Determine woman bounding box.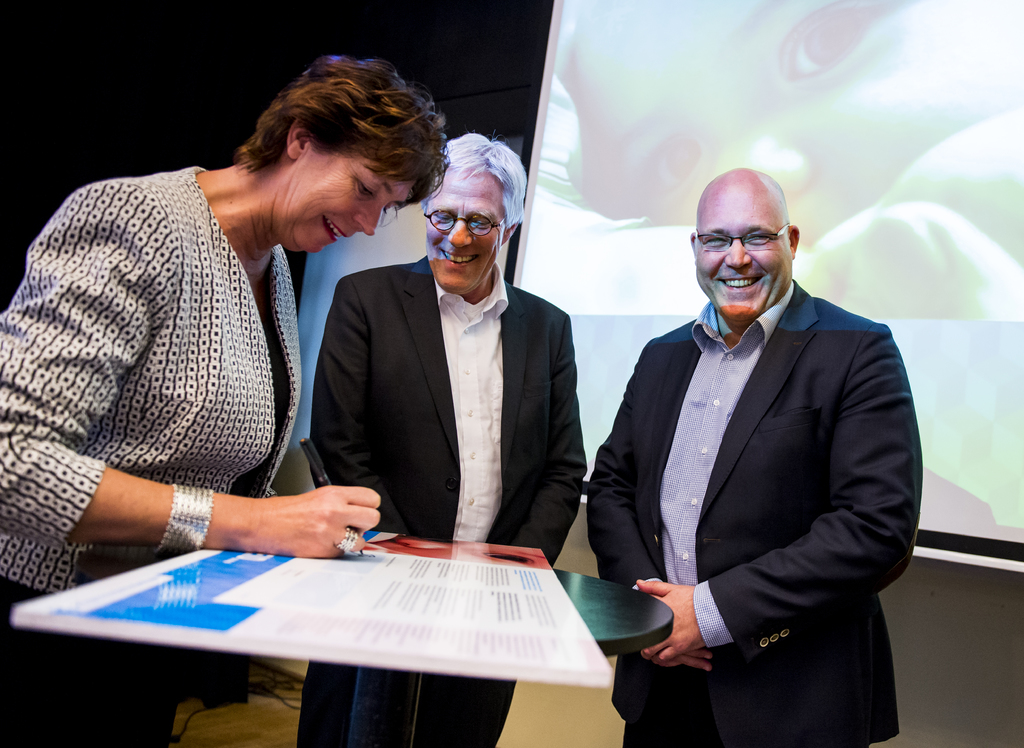
Determined: <region>42, 67, 439, 637</region>.
